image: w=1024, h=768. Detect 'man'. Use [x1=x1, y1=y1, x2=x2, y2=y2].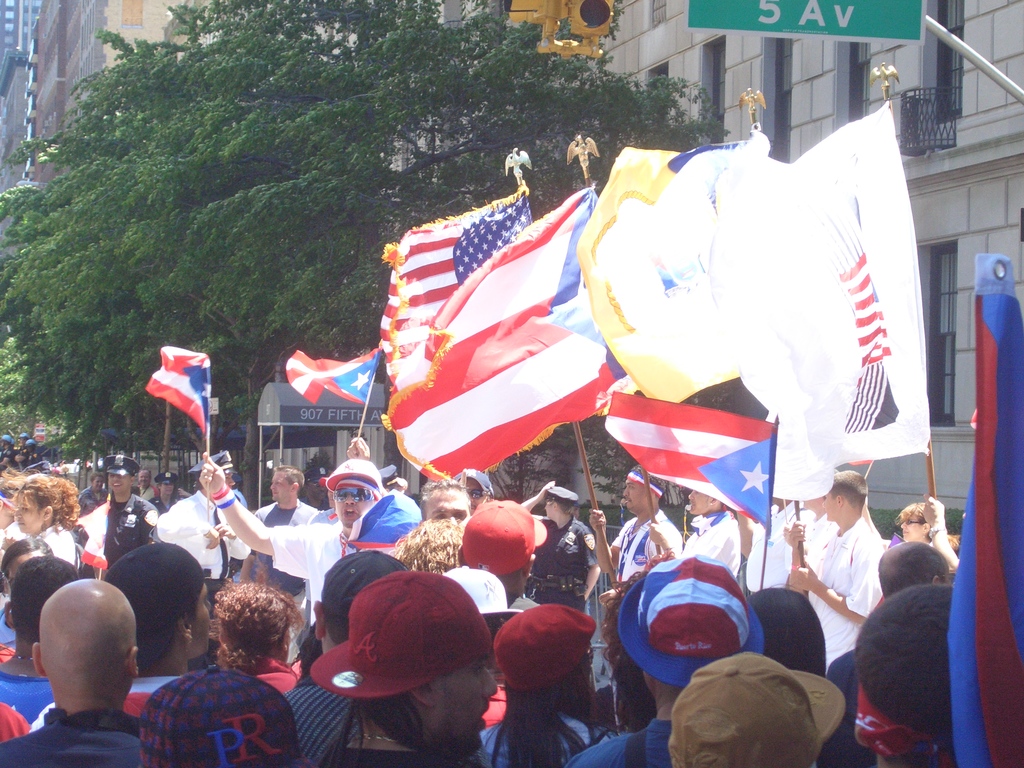
[x1=456, y1=467, x2=493, y2=508].
